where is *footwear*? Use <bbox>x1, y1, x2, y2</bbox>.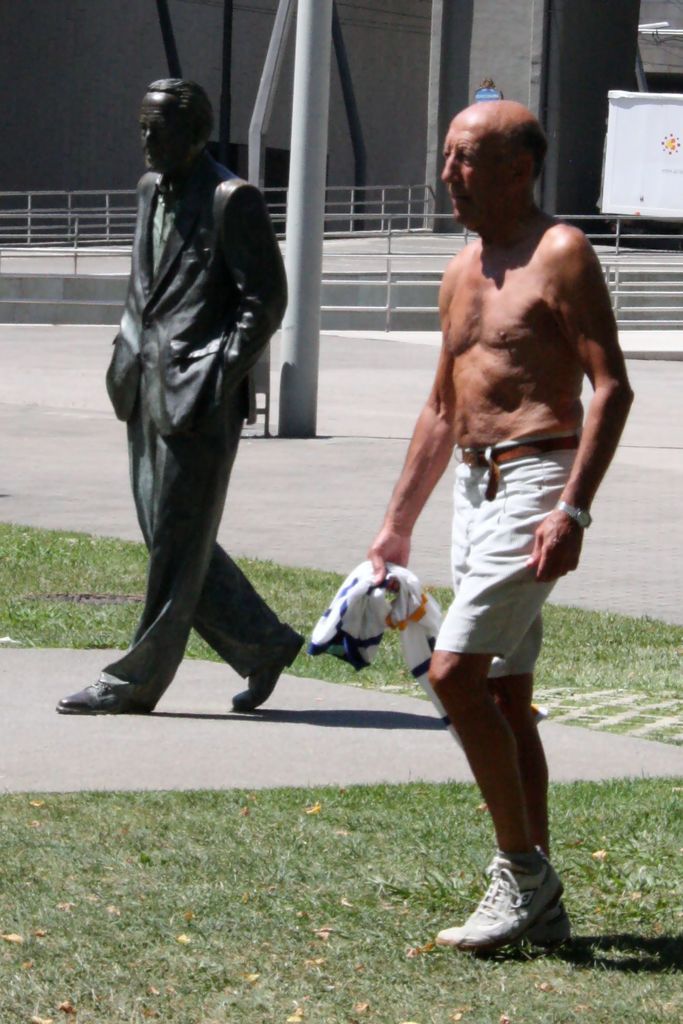
<bbox>52, 682, 122, 724</bbox>.
